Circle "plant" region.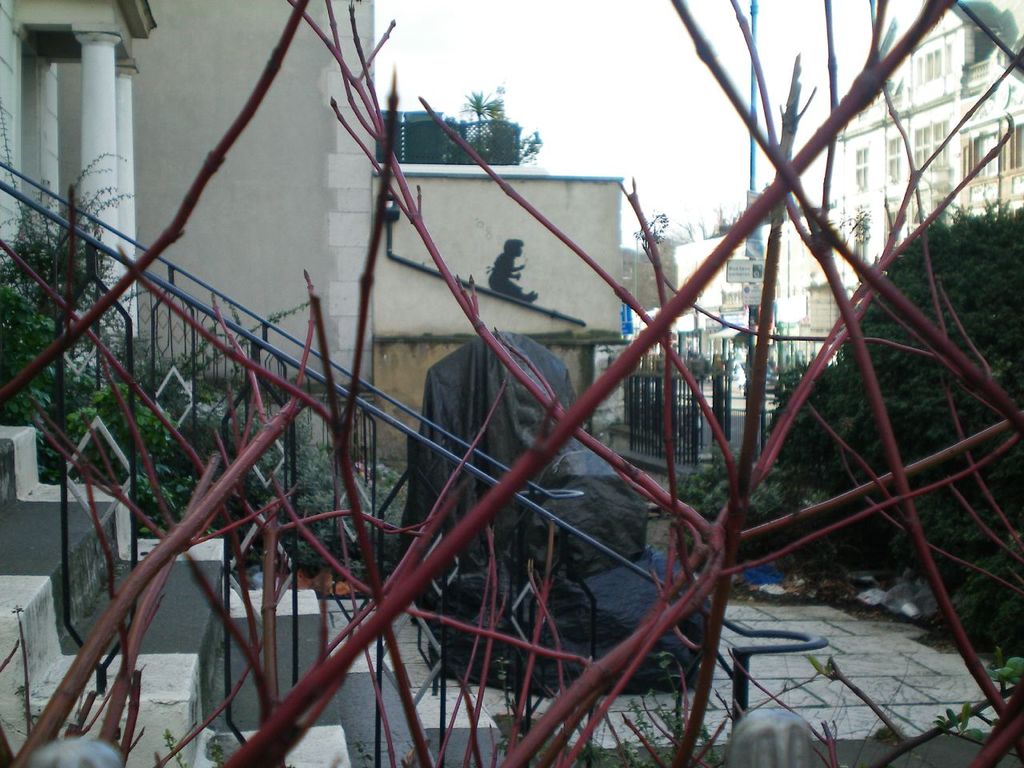
Region: 499, 655, 517, 766.
